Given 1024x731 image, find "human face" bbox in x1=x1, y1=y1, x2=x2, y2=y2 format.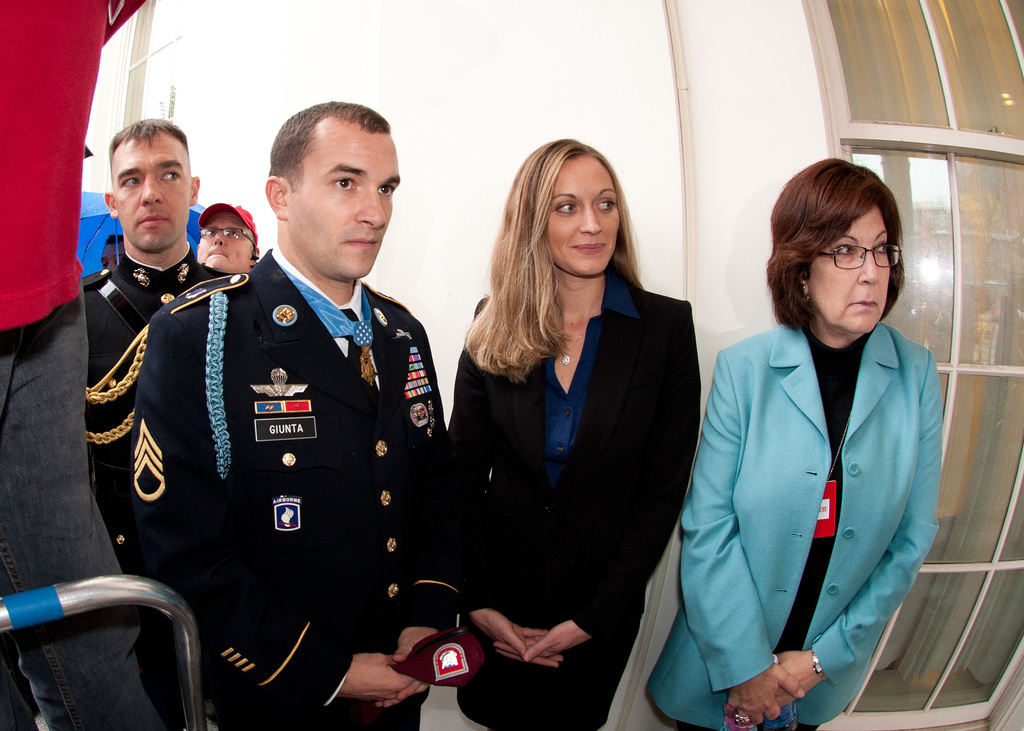
x1=548, y1=154, x2=622, y2=274.
